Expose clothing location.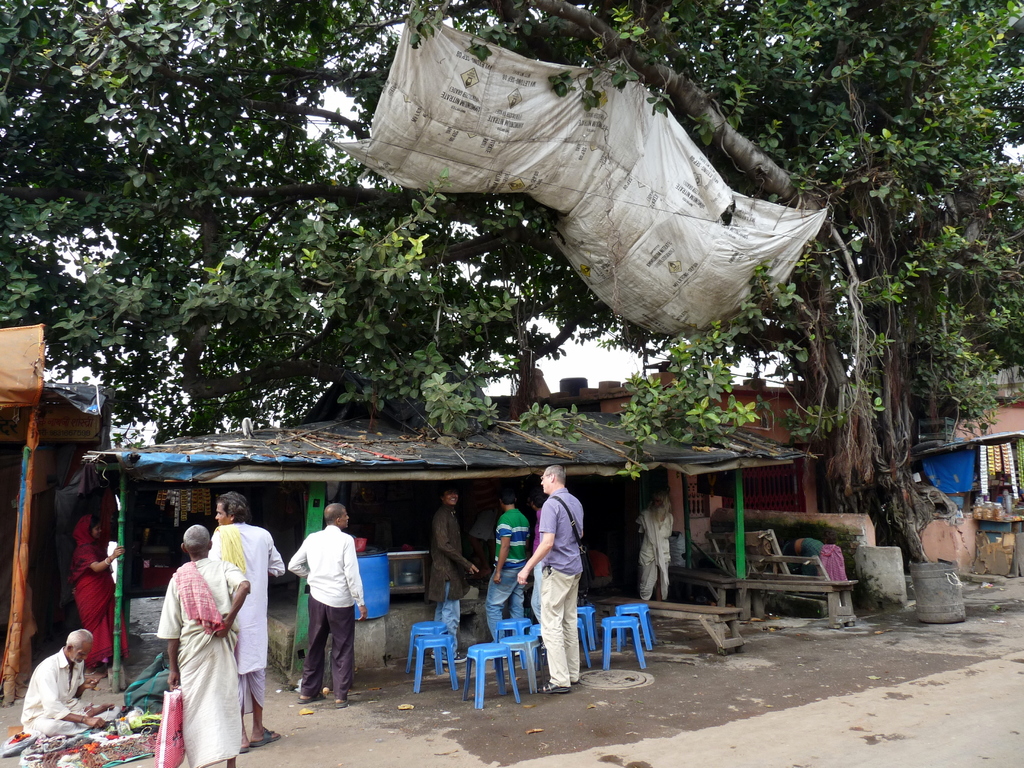
Exposed at select_region(289, 525, 363, 701).
